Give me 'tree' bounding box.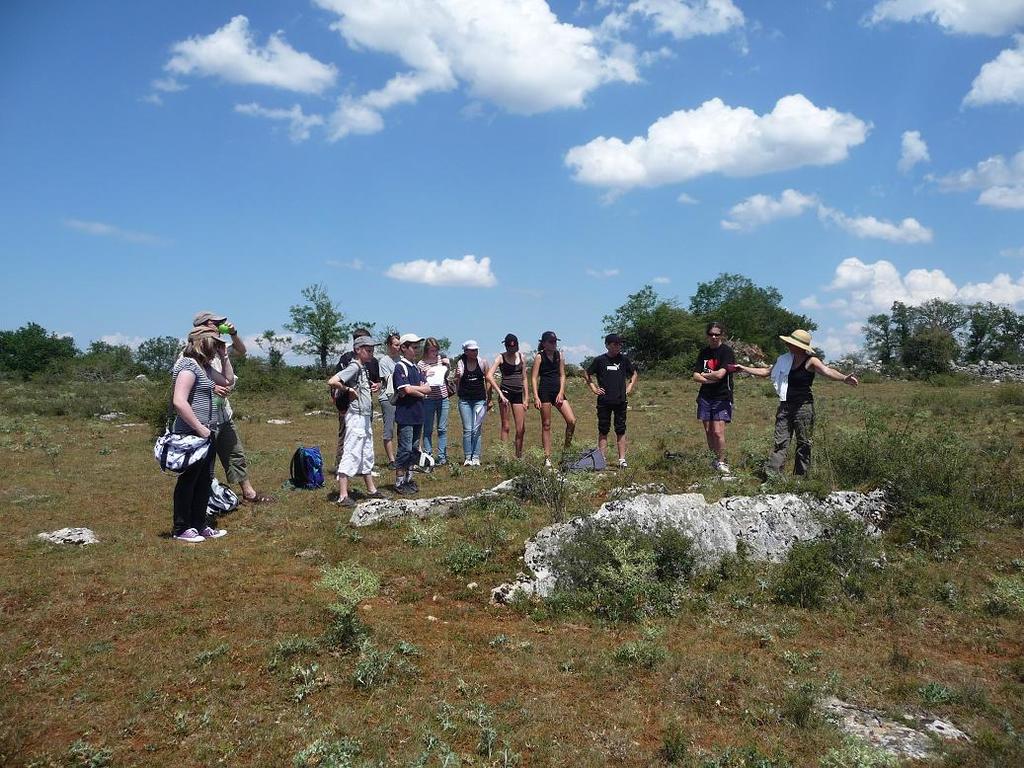
[x1=268, y1=289, x2=347, y2=379].
